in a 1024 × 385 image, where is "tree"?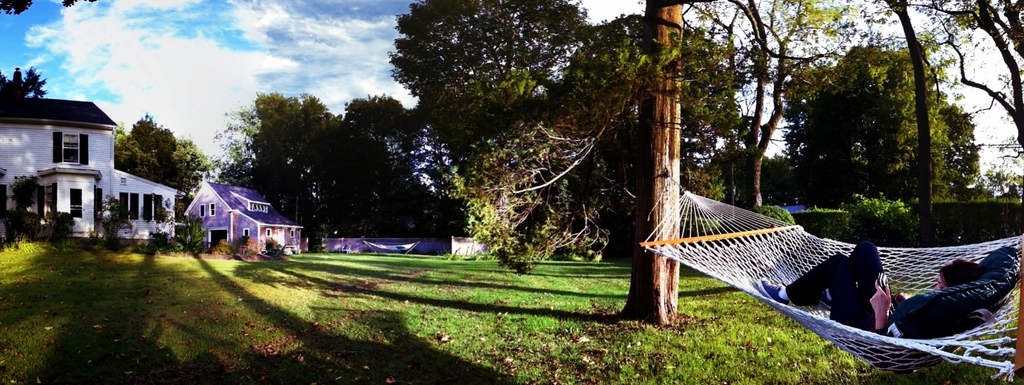
755 0 1023 150.
